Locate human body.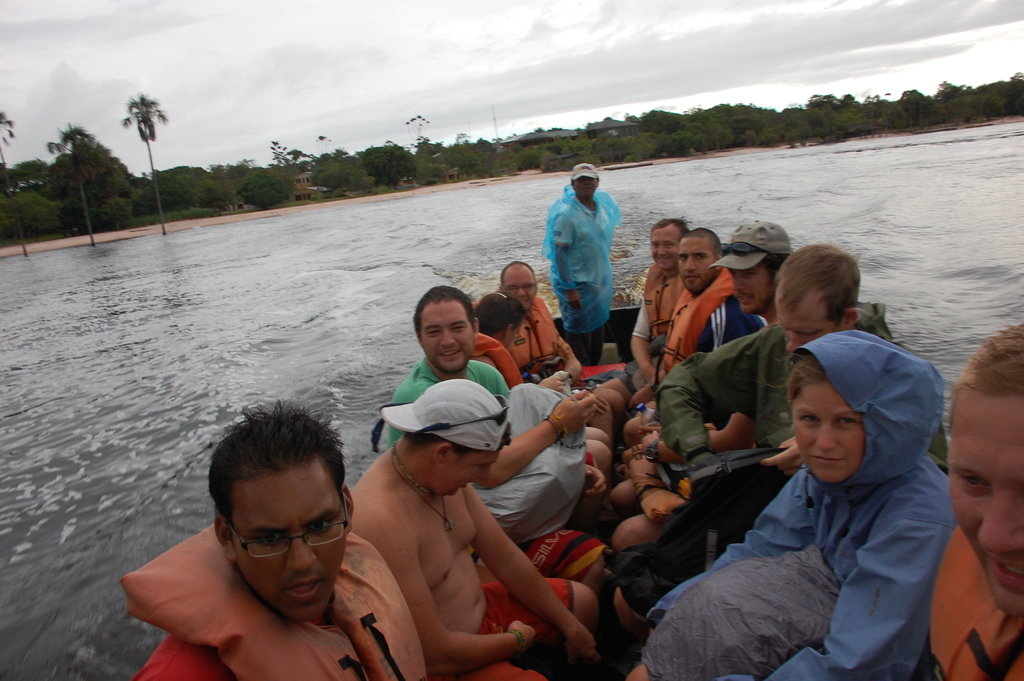
Bounding box: box=[349, 364, 590, 680].
